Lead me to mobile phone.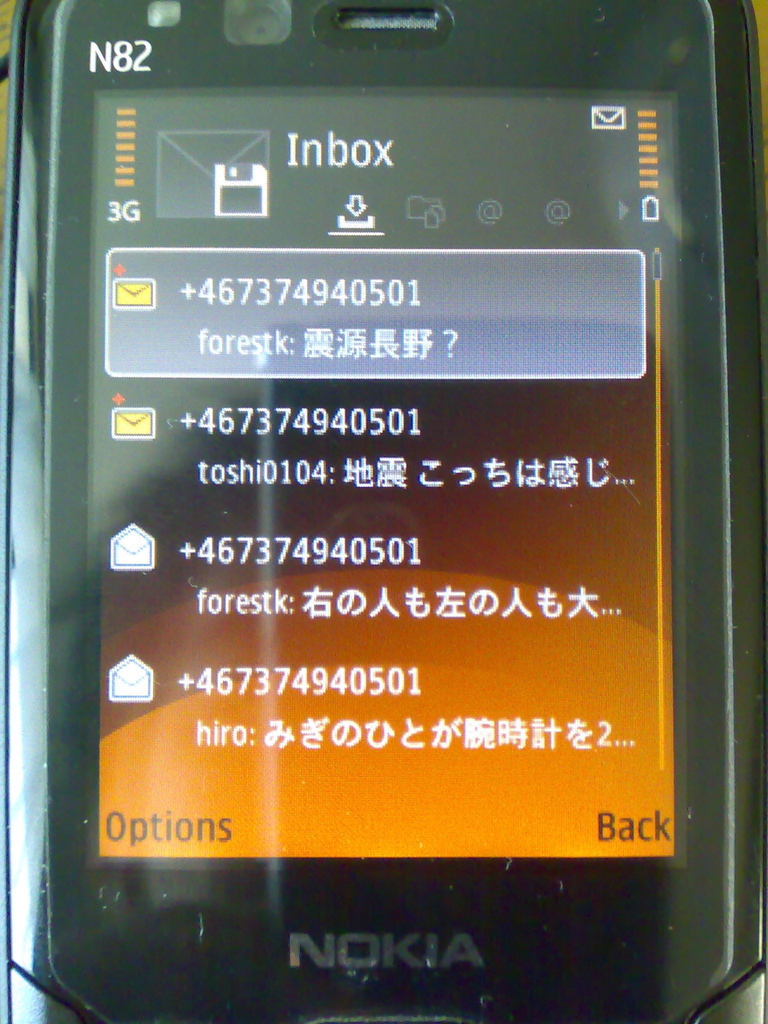
Lead to 0 19 767 1023.
